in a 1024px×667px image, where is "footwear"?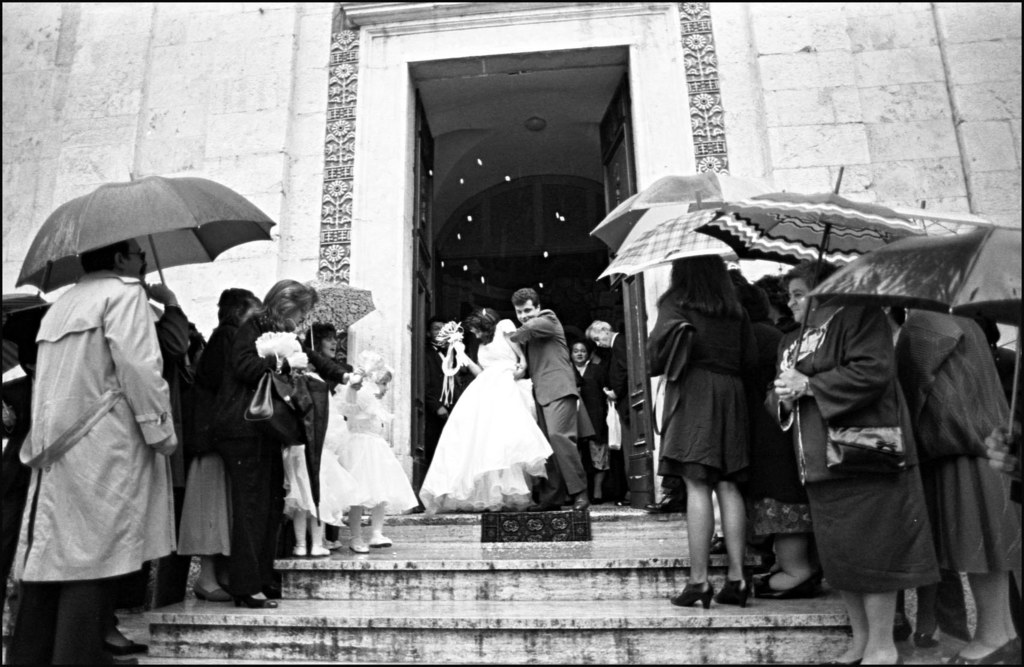
locate(828, 643, 871, 666).
